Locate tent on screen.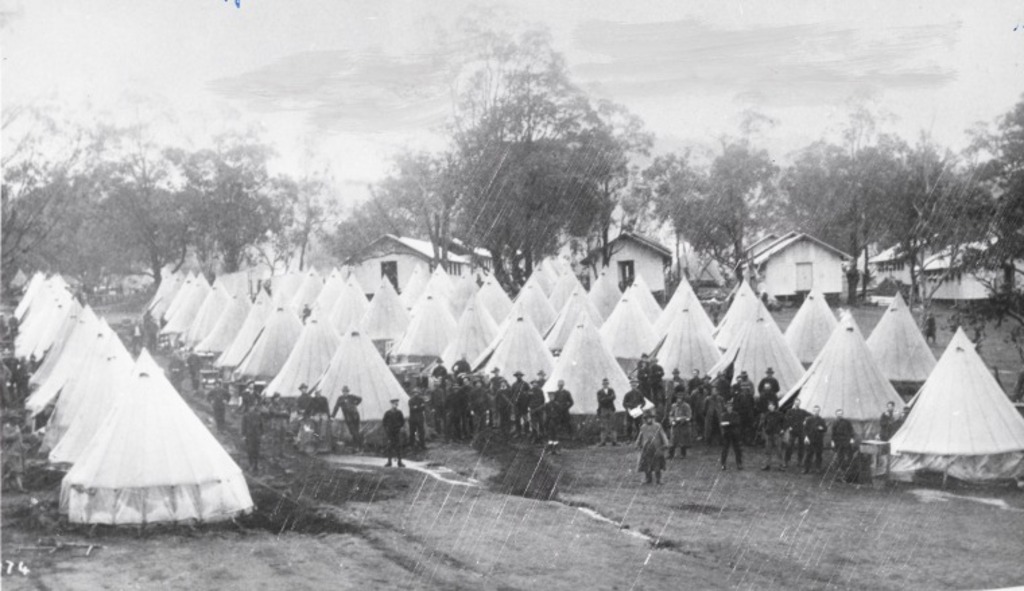
On screen at detection(577, 230, 674, 296).
